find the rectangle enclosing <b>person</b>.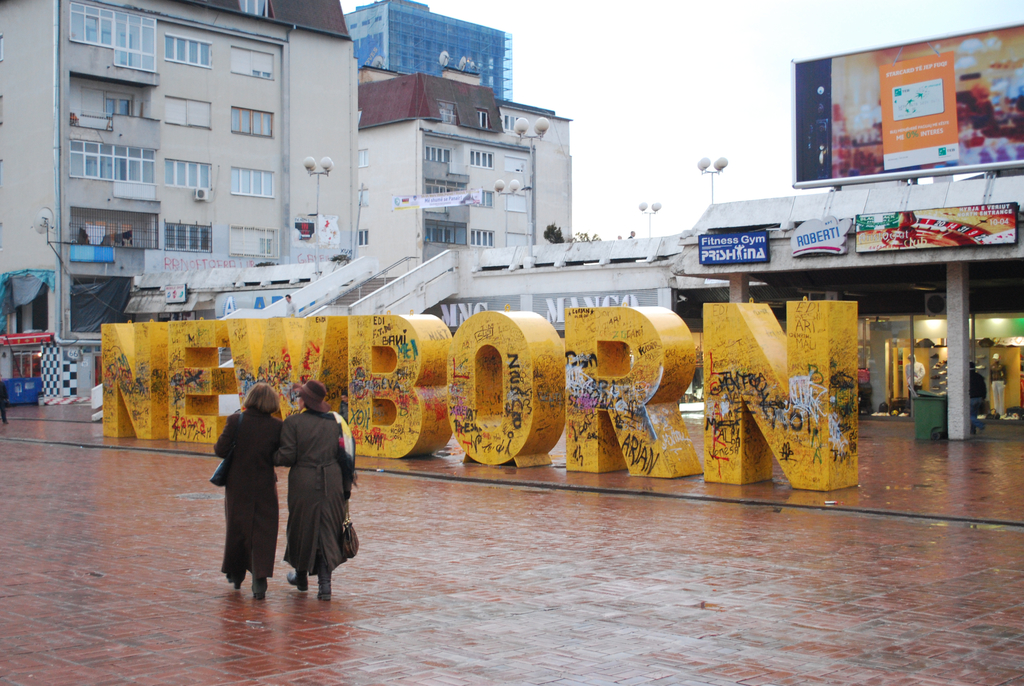
{"left": 256, "top": 375, "right": 350, "bottom": 600}.
